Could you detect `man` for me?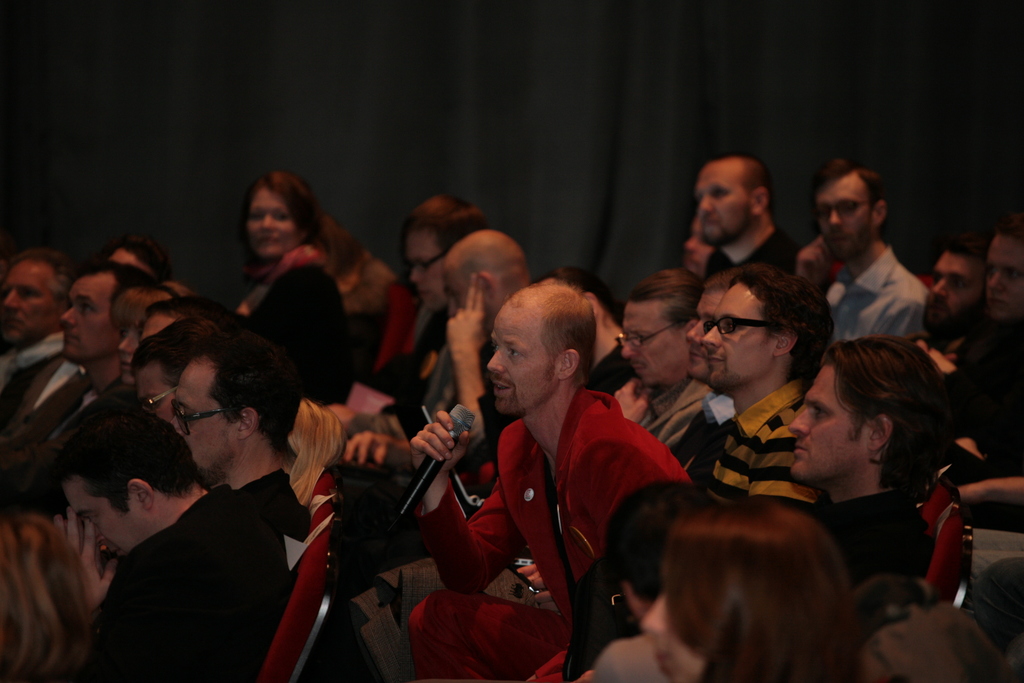
Detection result: select_region(698, 156, 792, 278).
